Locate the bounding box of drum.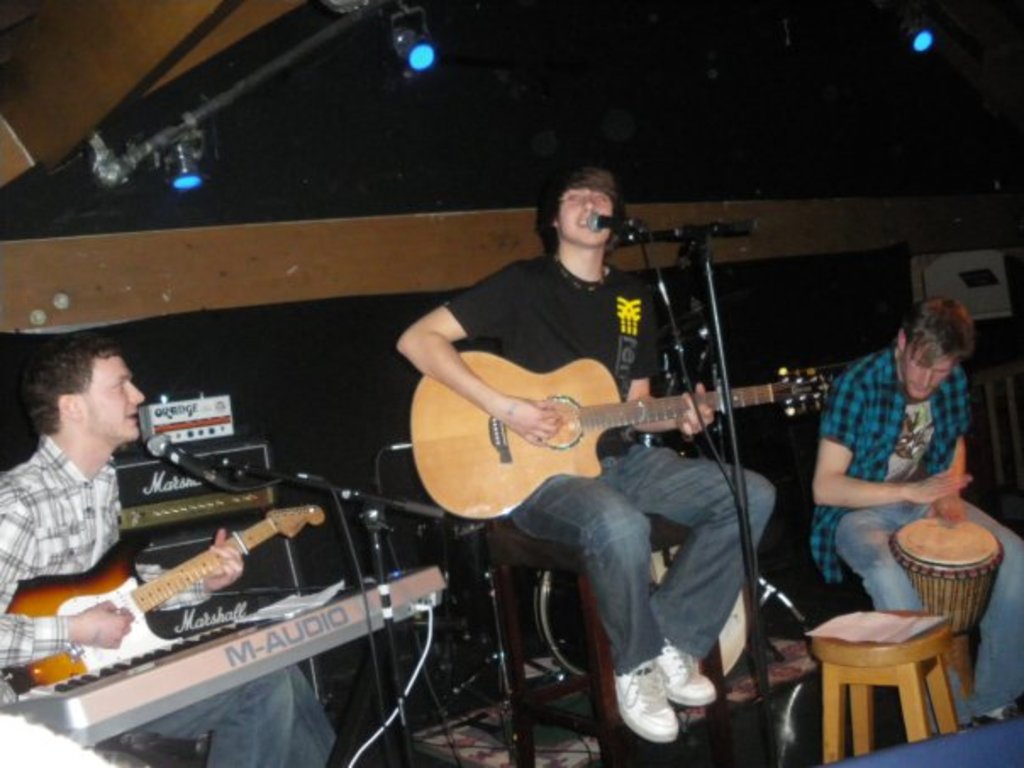
Bounding box: <box>885,517,1007,698</box>.
